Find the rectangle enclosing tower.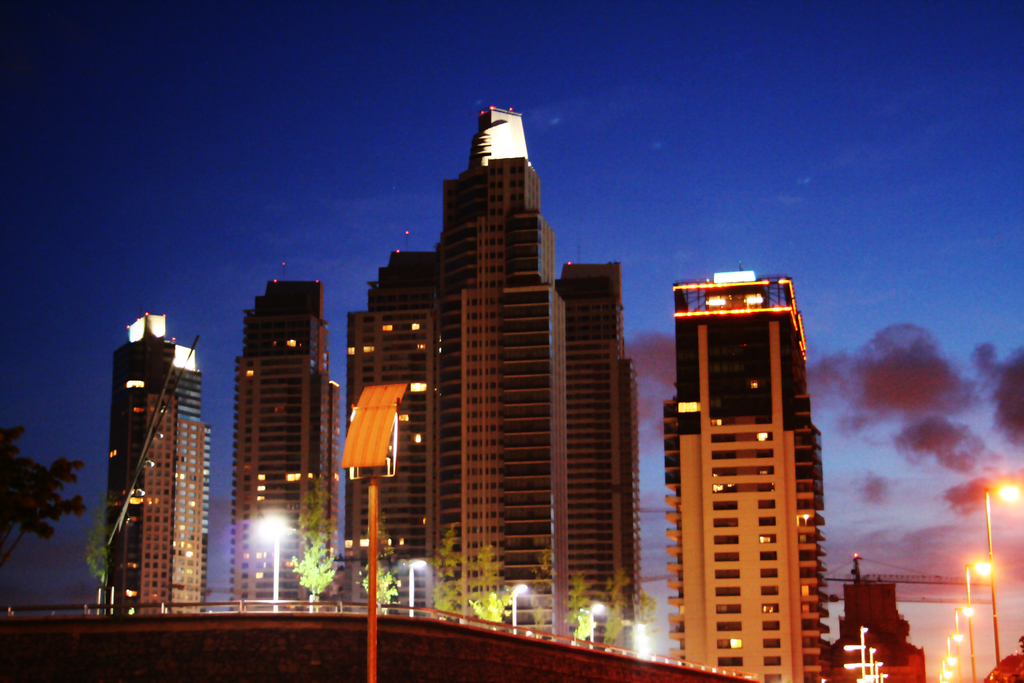
left=346, top=251, right=455, bottom=602.
